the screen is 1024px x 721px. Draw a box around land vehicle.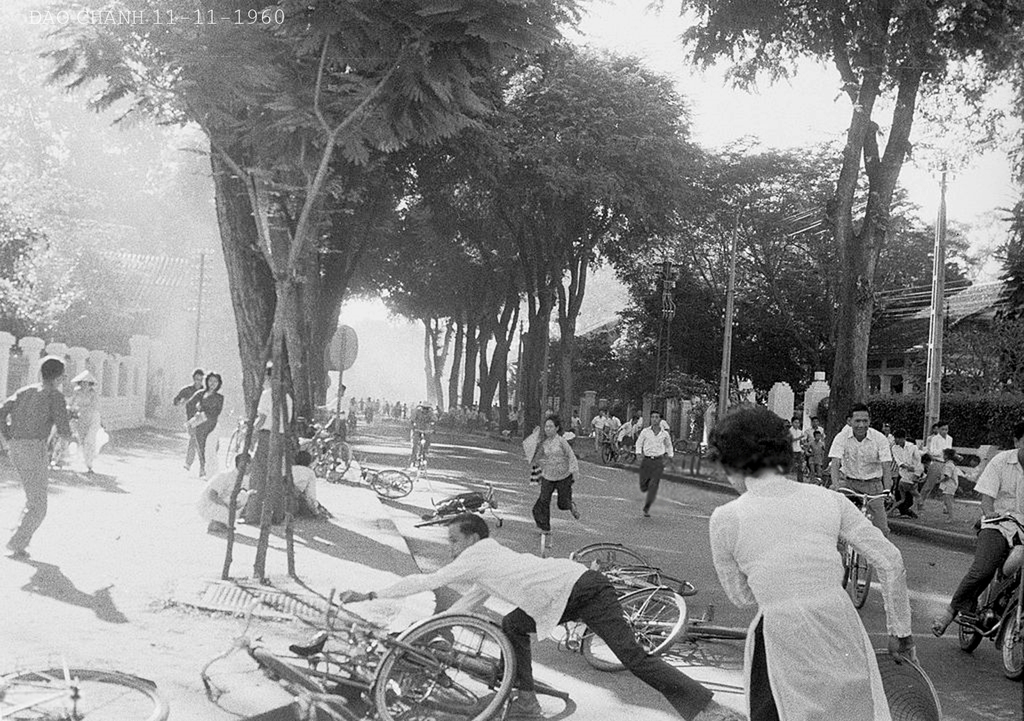
[226,411,246,468].
